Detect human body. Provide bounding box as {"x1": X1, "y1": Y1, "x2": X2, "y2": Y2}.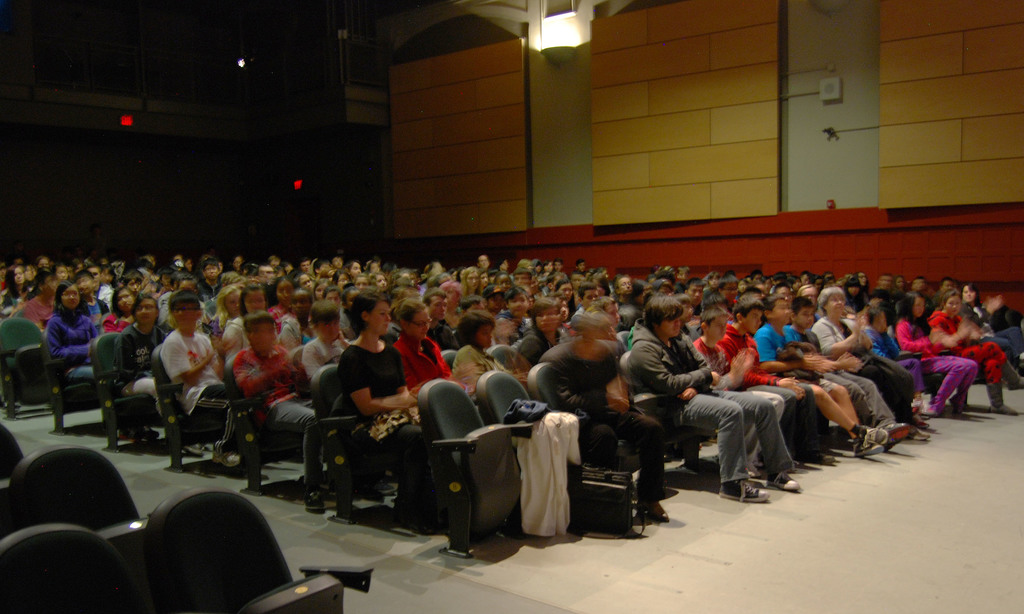
{"x1": 824, "y1": 291, "x2": 911, "y2": 433}.
